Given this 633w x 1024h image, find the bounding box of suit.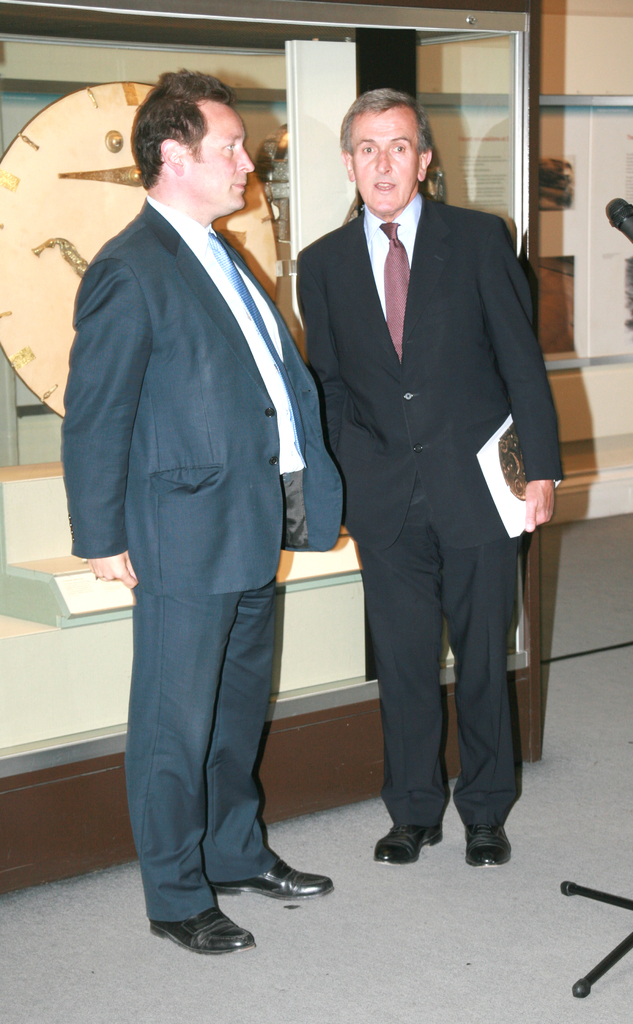
BBox(69, 200, 345, 920).
